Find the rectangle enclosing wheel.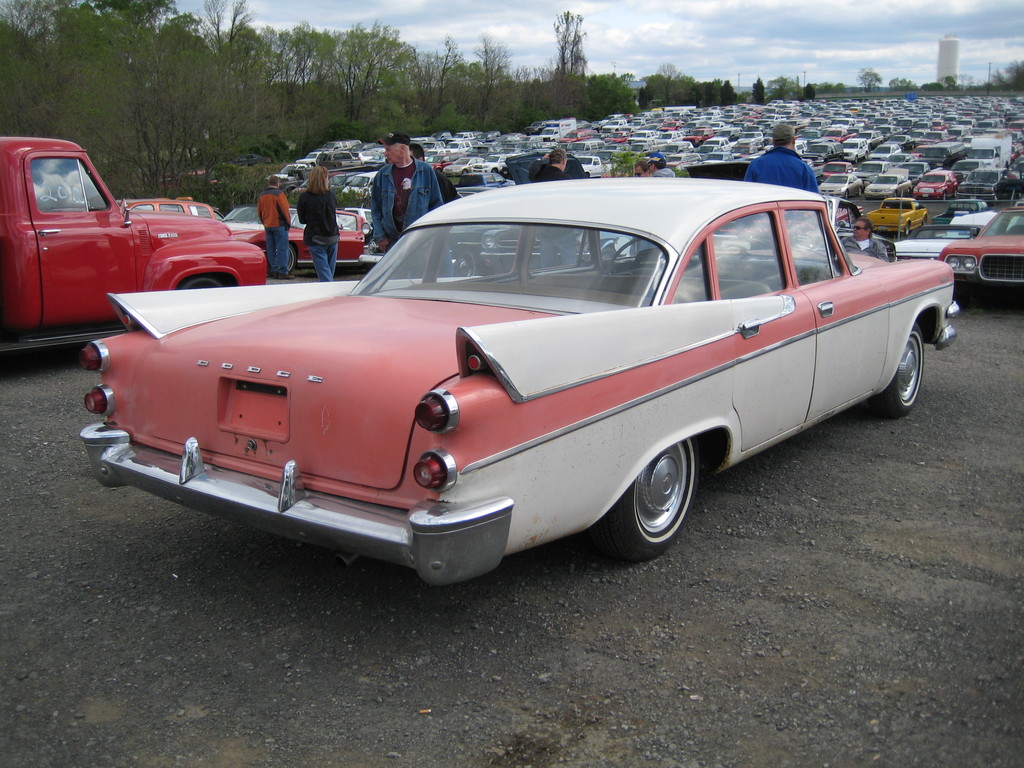
crop(249, 240, 298, 280).
